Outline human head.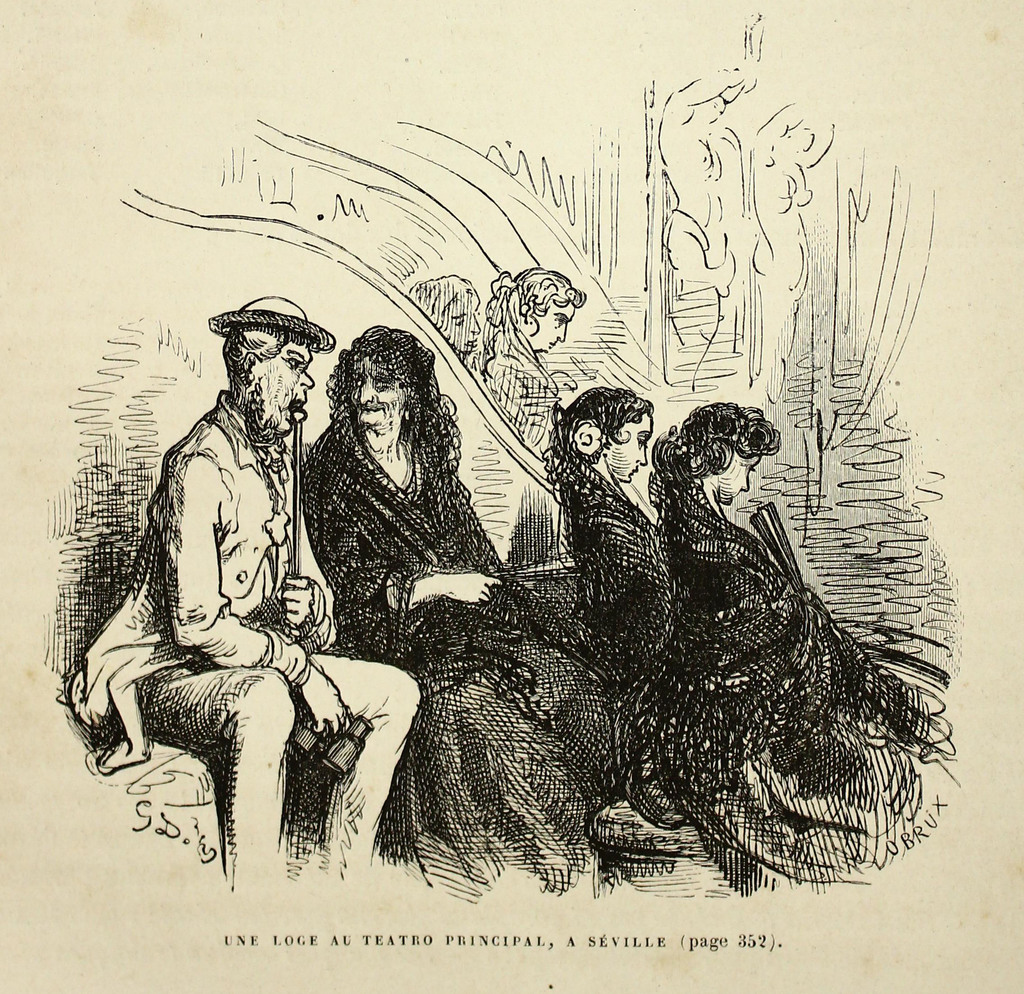
Outline: <box>570,381,666,492</box>.
